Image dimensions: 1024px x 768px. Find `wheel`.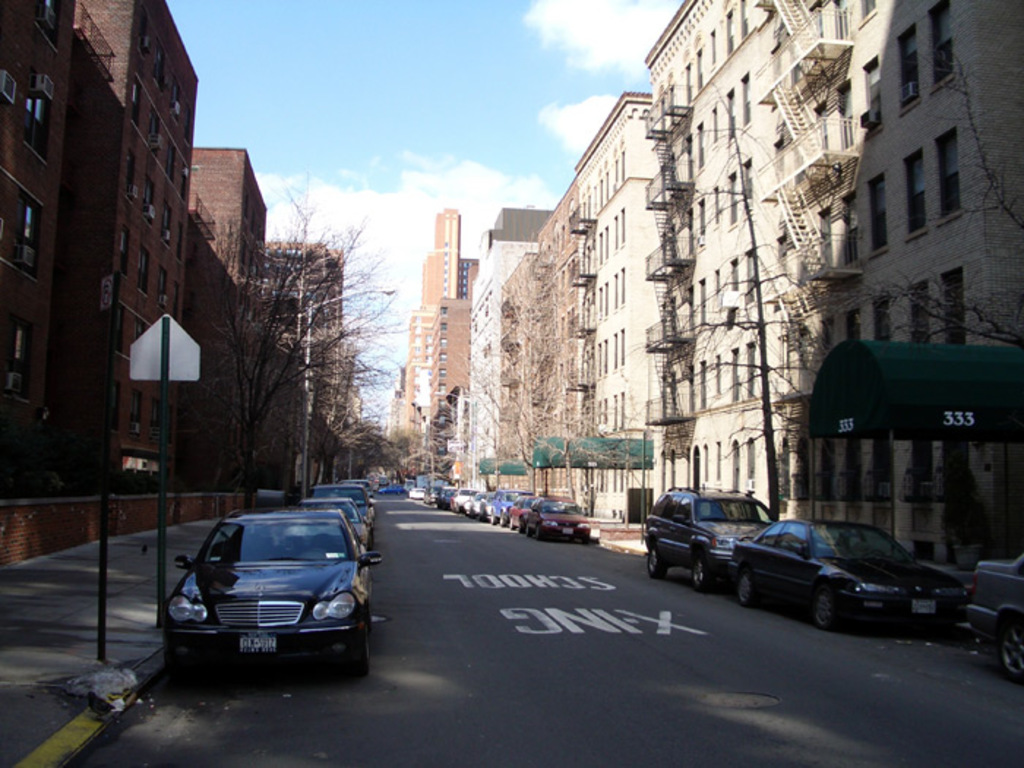
{"left": 527, "top": 525, "right": 537, "bottom": 537}.
